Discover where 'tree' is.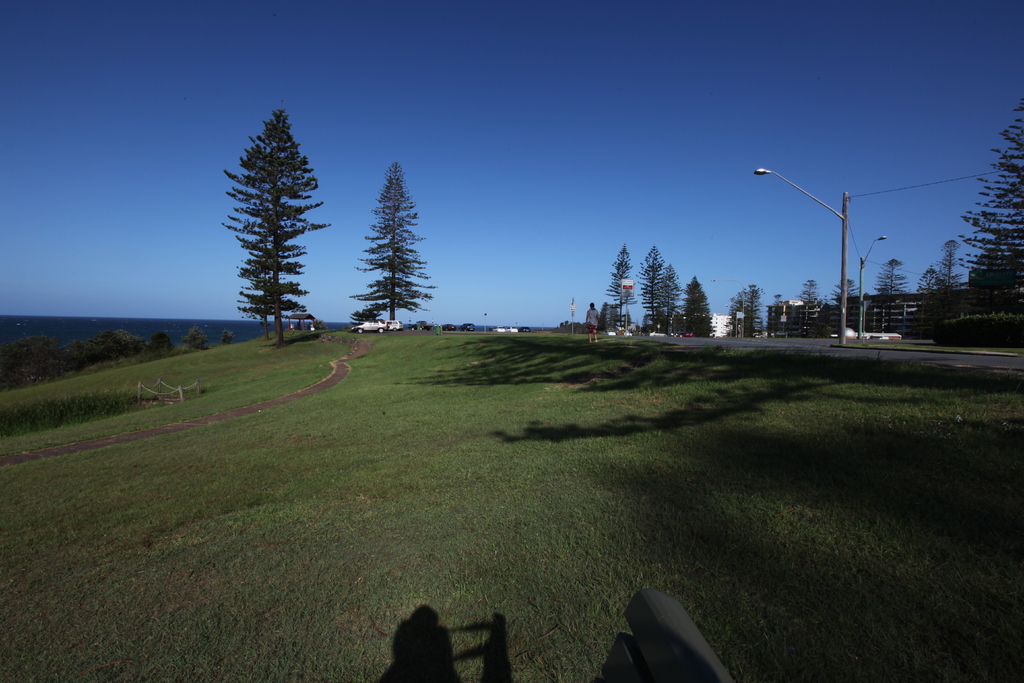
Discovered at BBox(740, 282, 758, 338).
